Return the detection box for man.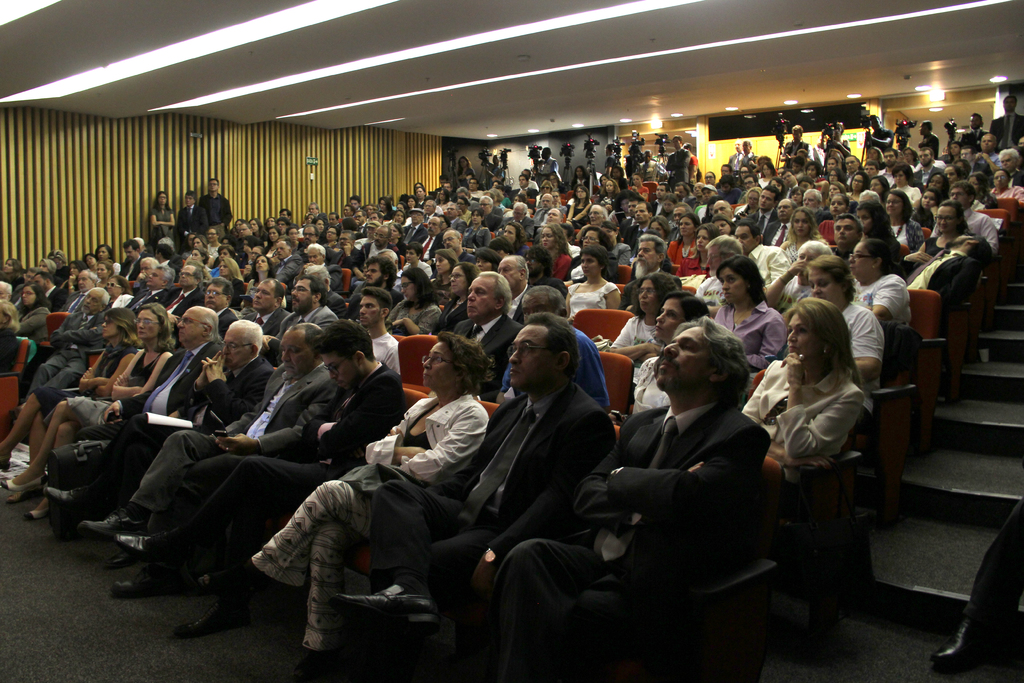
(left=198, top=179, right=230, bottom=239).
